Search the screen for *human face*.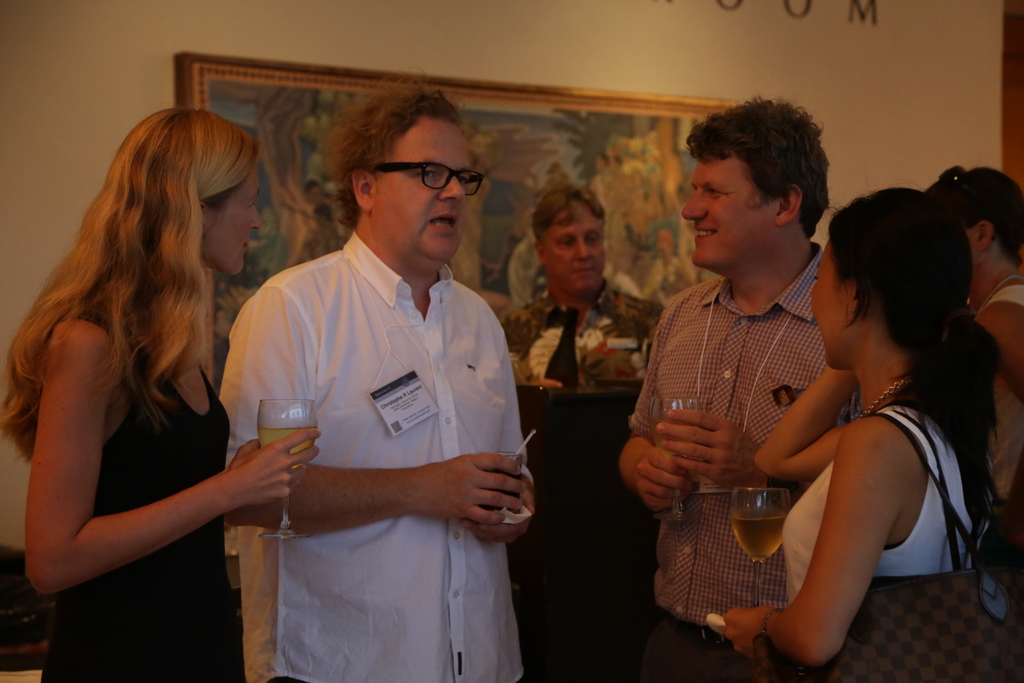
Found at left=685, top=154, right=776, bottom=273.
